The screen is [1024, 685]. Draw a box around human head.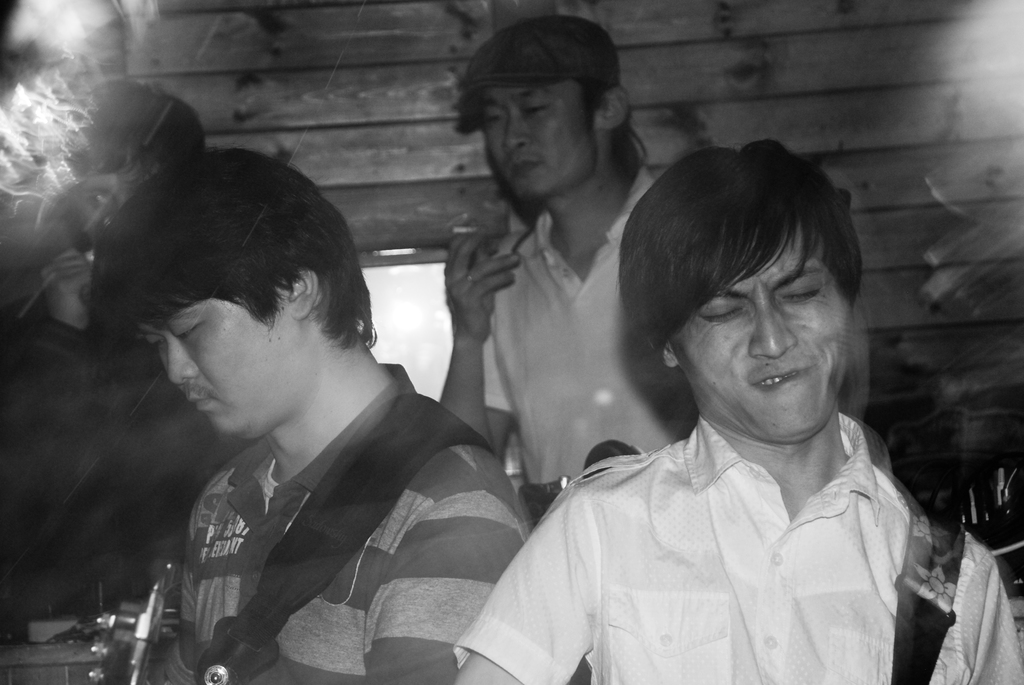
bbox=[618, 132, 867, 447].
